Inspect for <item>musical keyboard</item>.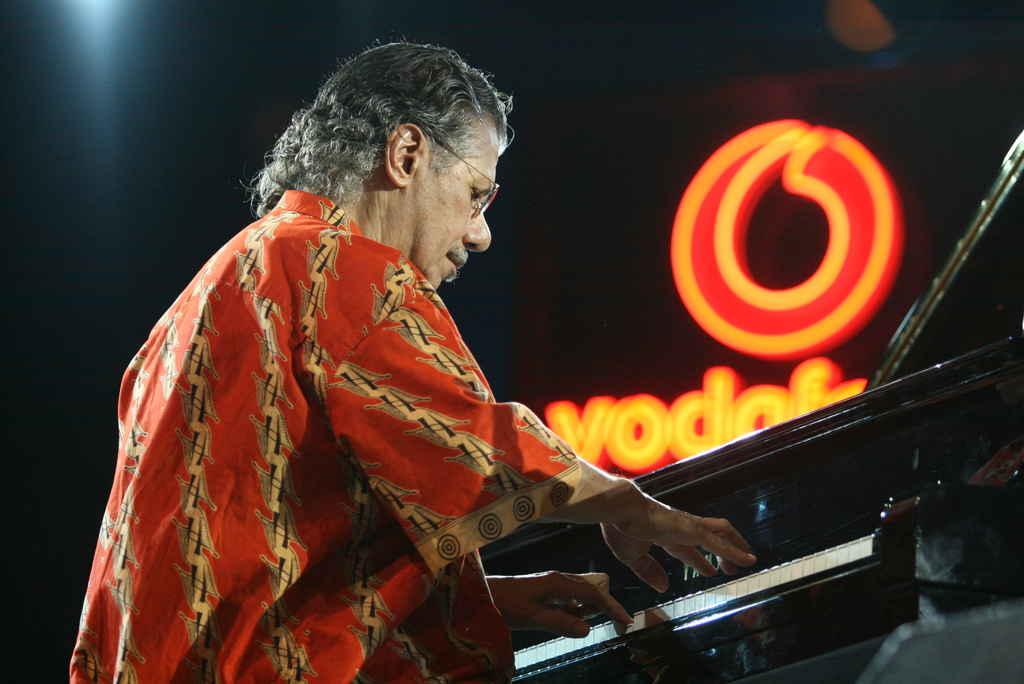
Inspection: box=[467, 327, 1023, 683].
